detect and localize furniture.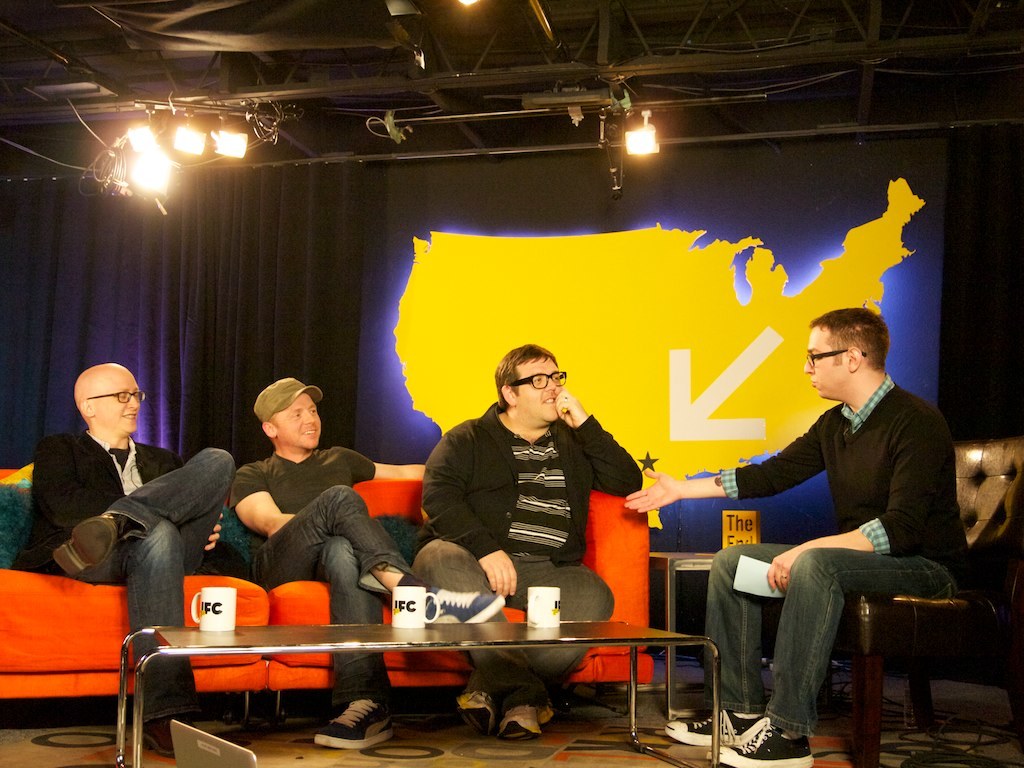
Localized at 761 430 1023 767.
